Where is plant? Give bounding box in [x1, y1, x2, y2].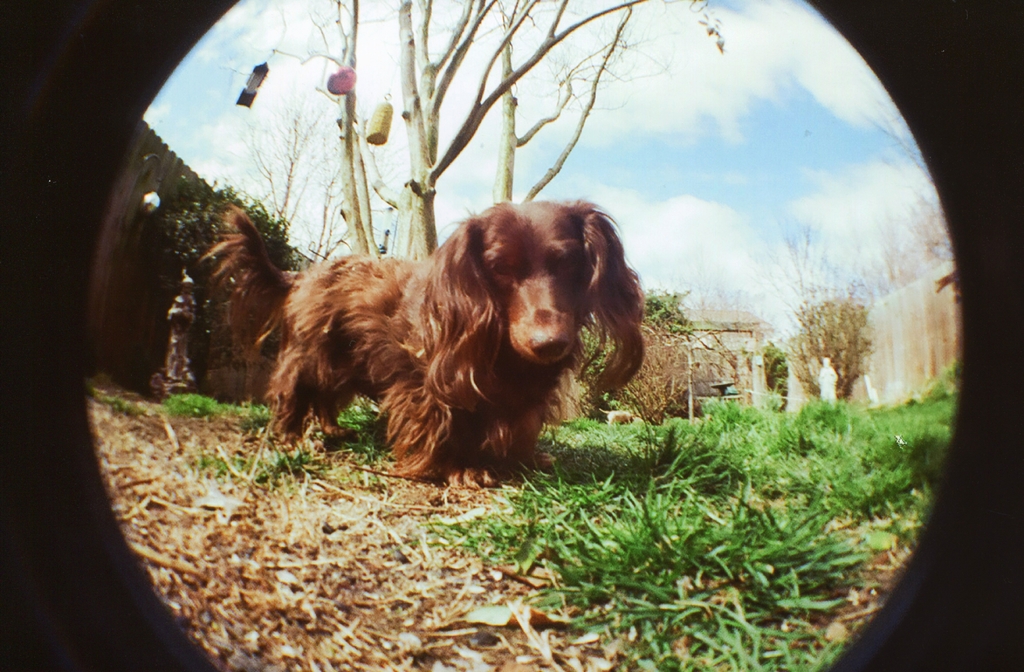
[161, 390, 278, 433].
